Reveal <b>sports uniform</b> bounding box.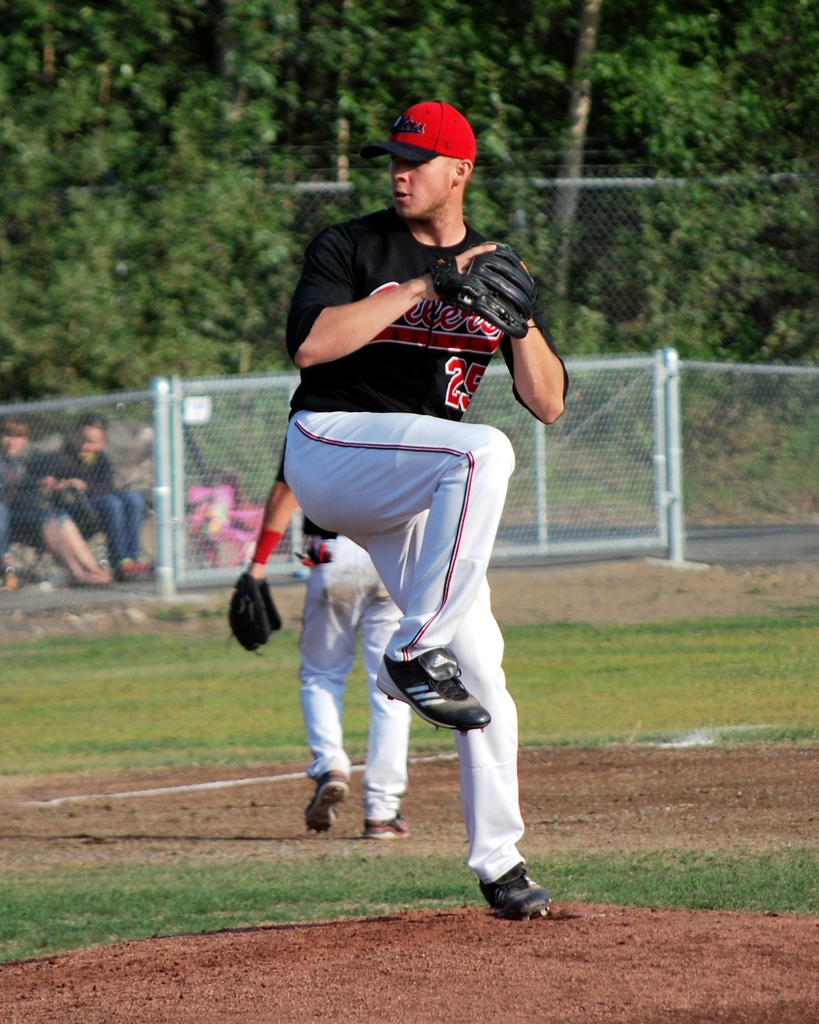
Revealed: 273/424/416/824.
